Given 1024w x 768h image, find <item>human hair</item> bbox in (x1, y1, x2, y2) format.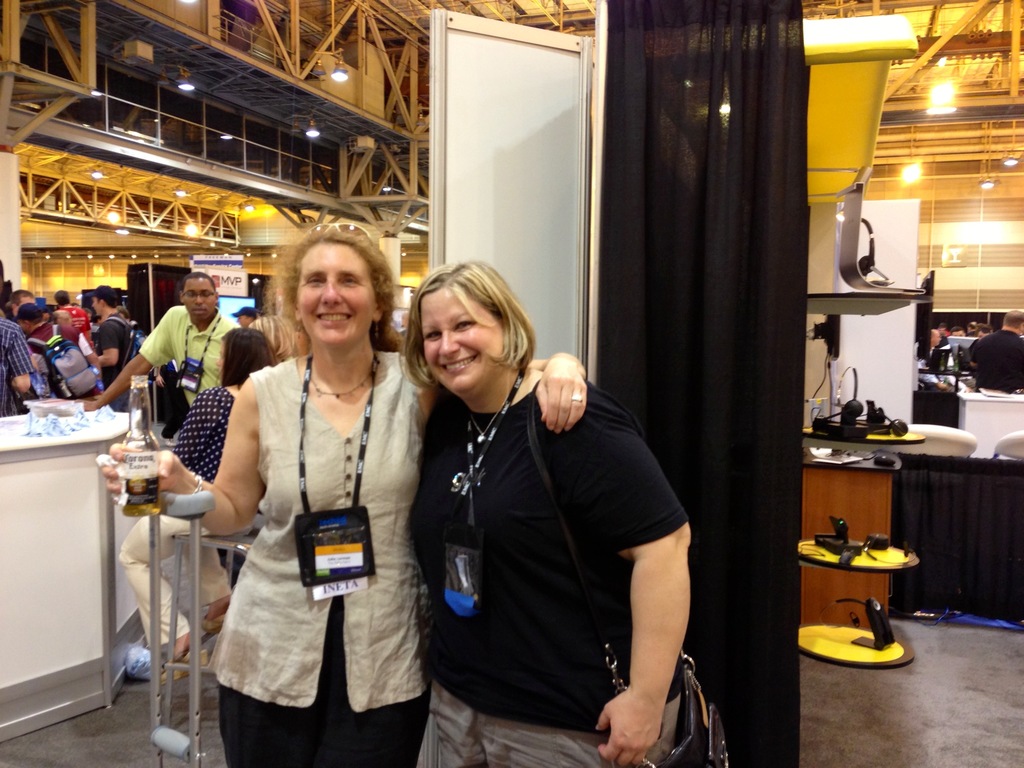
(1004, 309, 1023, 335).
